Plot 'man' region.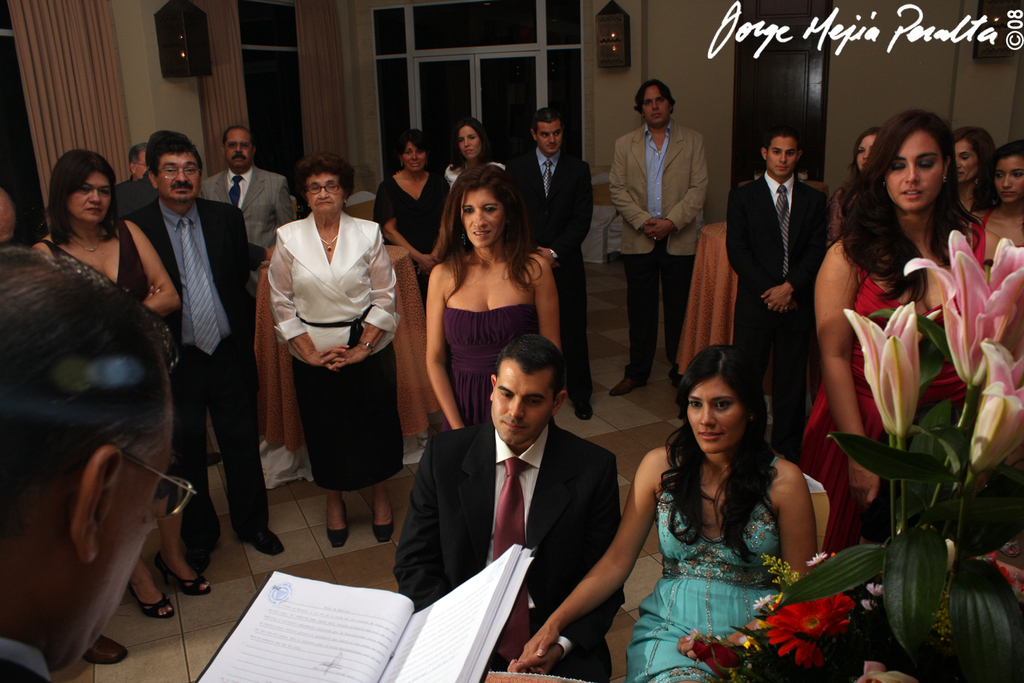
Plotted at [120, 130, 283, 557].
